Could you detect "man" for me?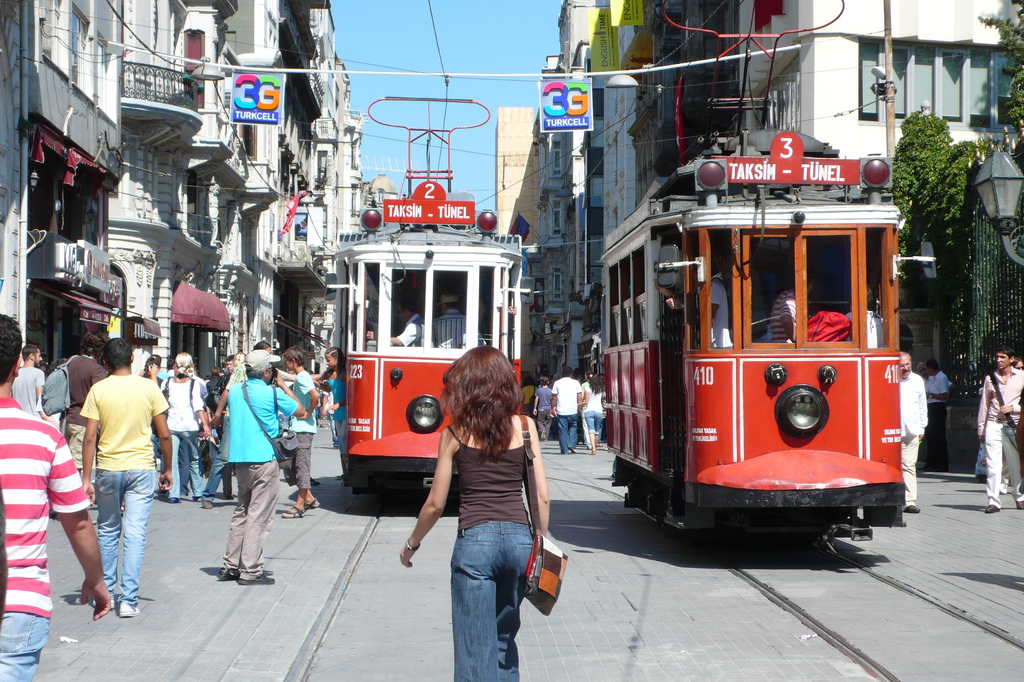
Detection result: (11,346,45,418).
